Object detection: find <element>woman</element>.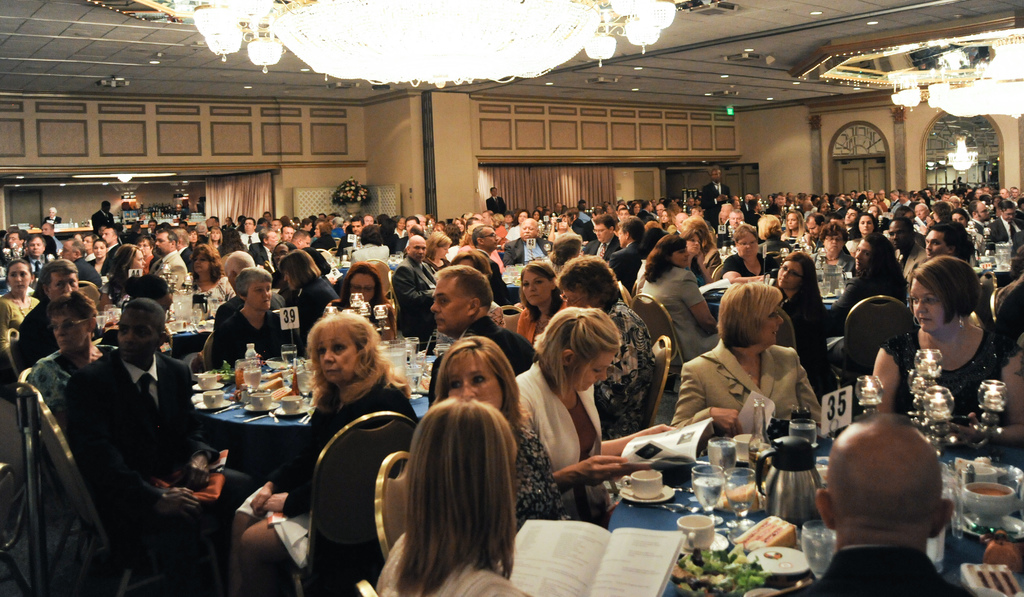
bbox(550, 248, 664, 439).
